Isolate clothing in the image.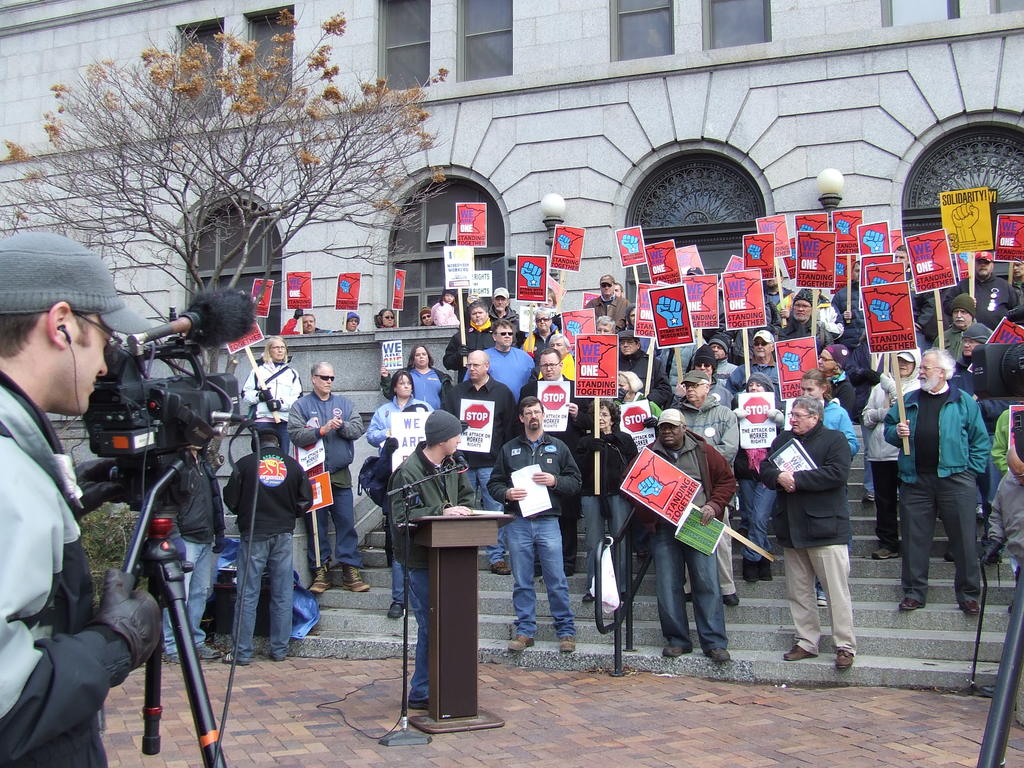
Isolated region: detection(611, 339, 663, 399).
